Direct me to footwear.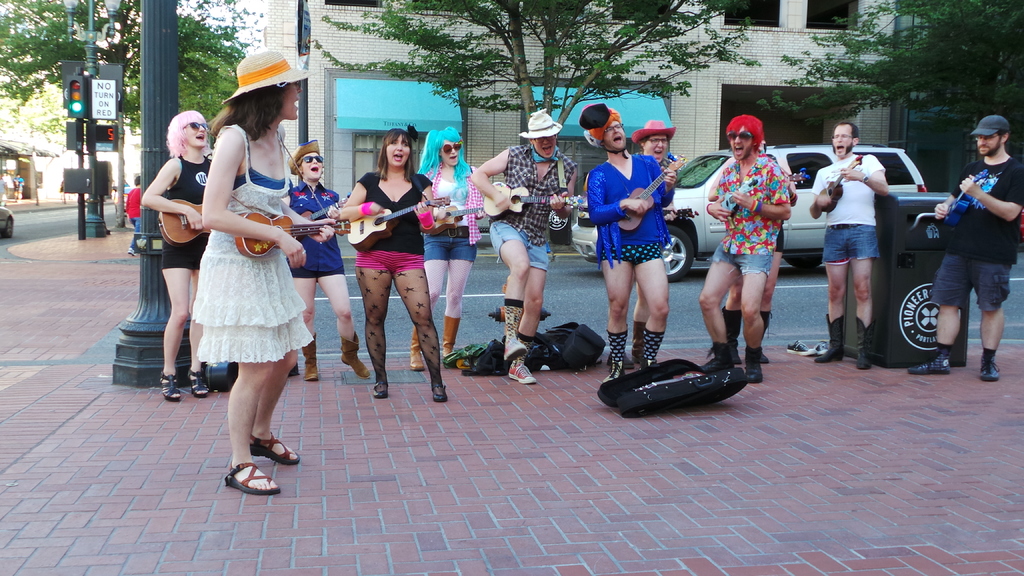
Direction: [left=817, top=314, right=844, bottom=360].
